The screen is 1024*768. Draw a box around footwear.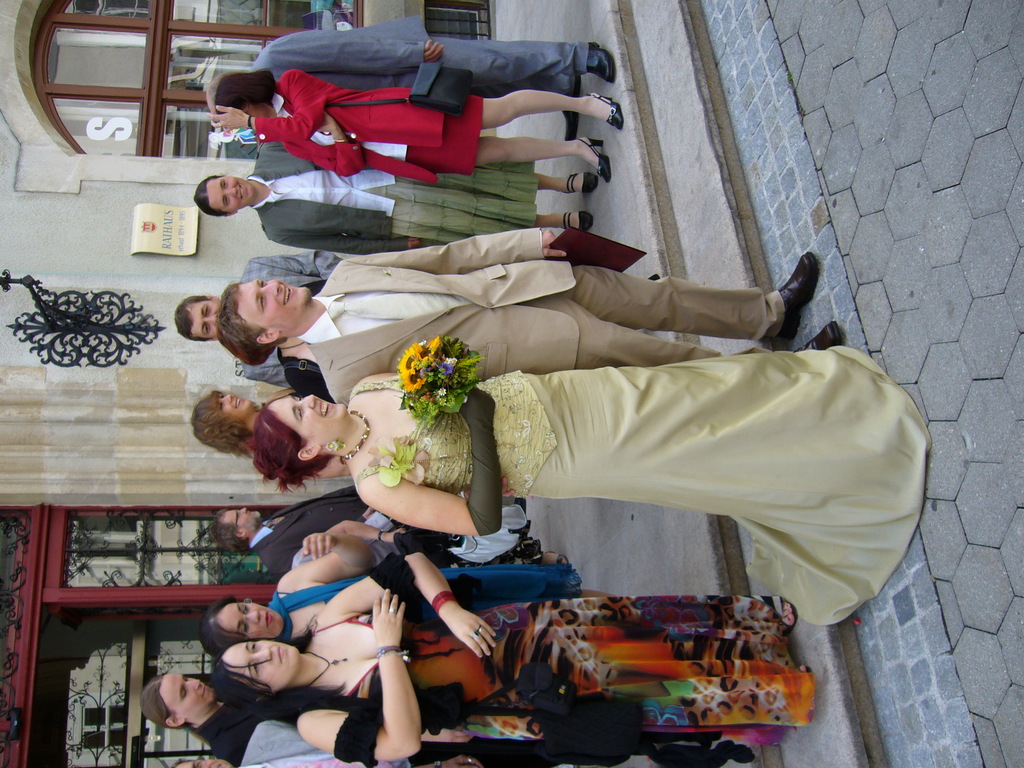
left=567, top=169, right=596, bottom=193.
